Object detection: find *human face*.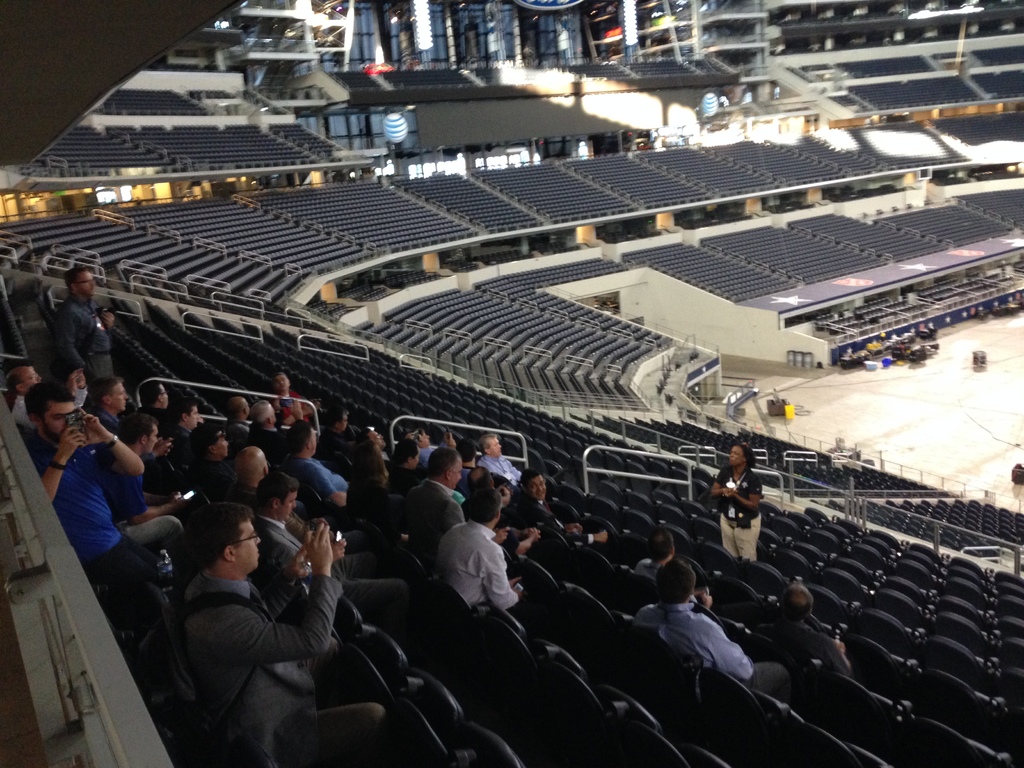
[230,516,264,577].
